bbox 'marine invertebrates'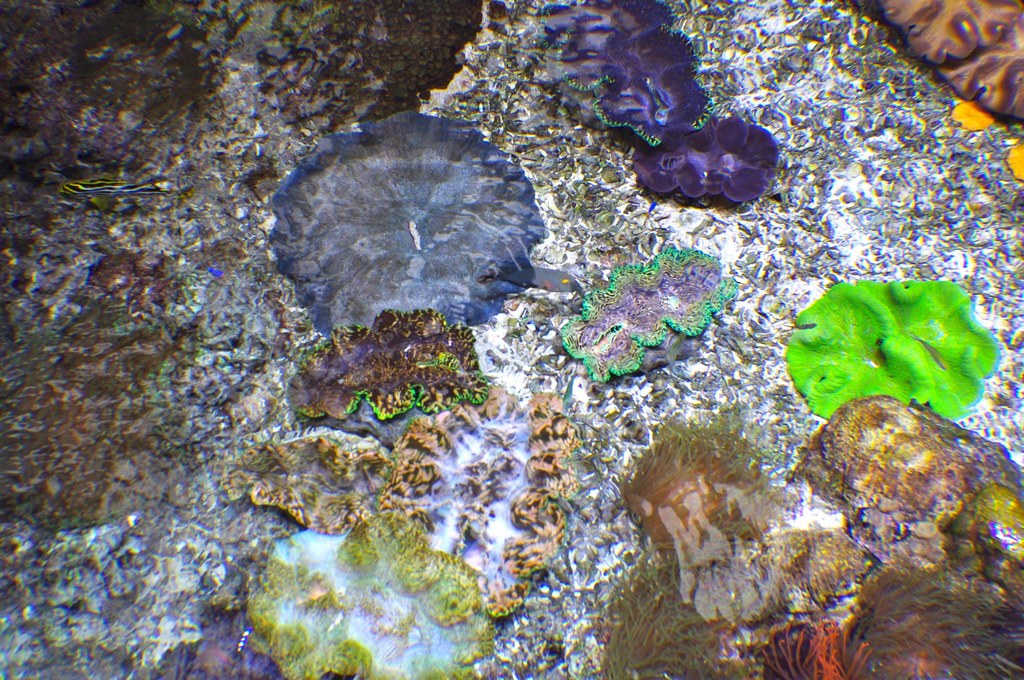
l=273, t=298, r=530, b=455
